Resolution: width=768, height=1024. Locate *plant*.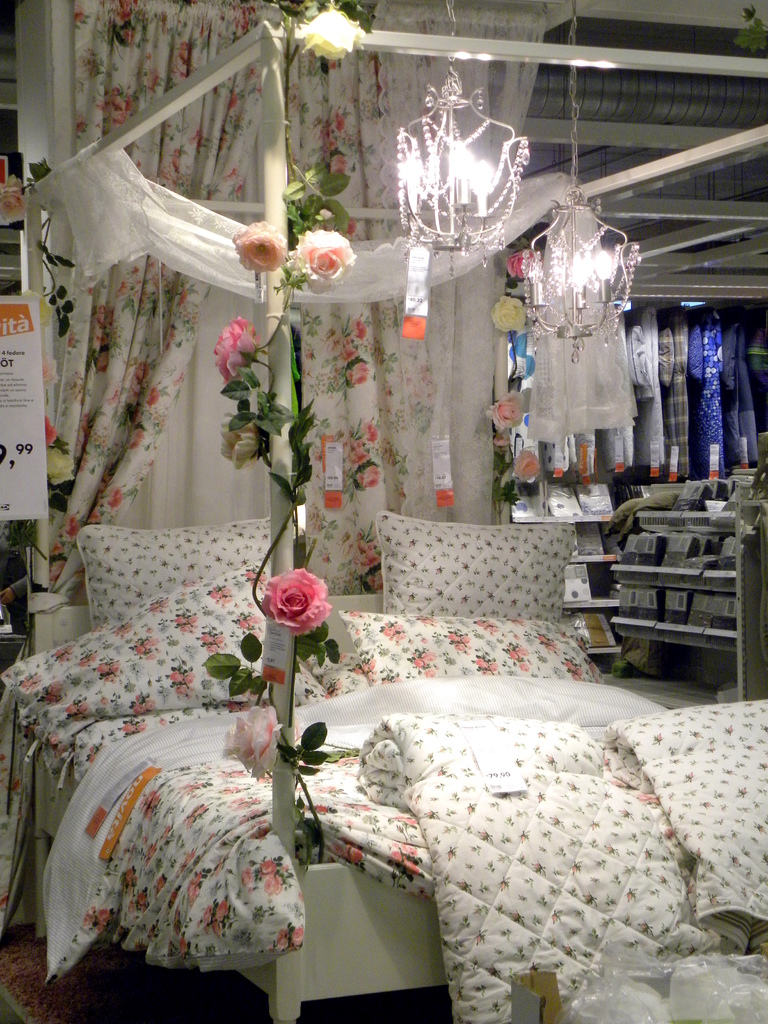
x1=196, y1=896, x2=234, y2=938.
